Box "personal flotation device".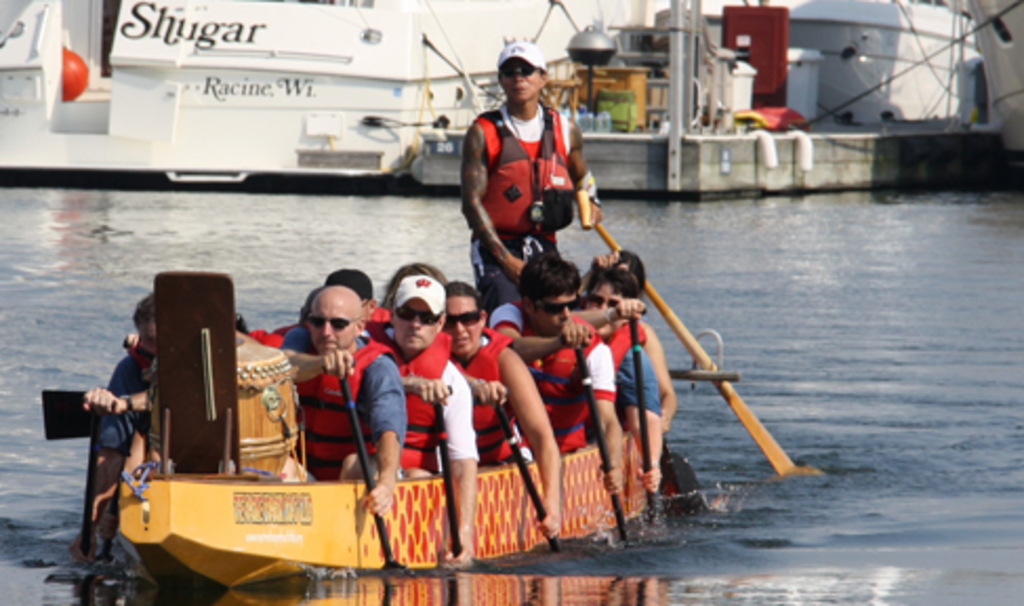
crop(580, 314, 641, 379).
